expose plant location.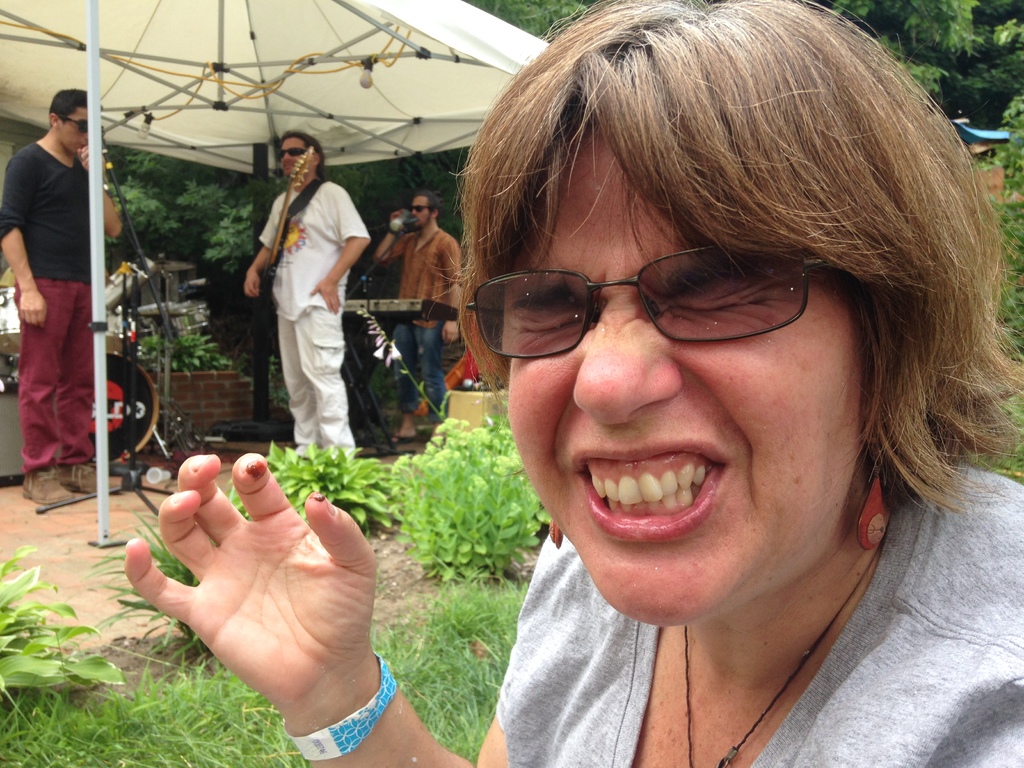
Exposed at <bbox>88, 500, 210, 653</bbox>.
